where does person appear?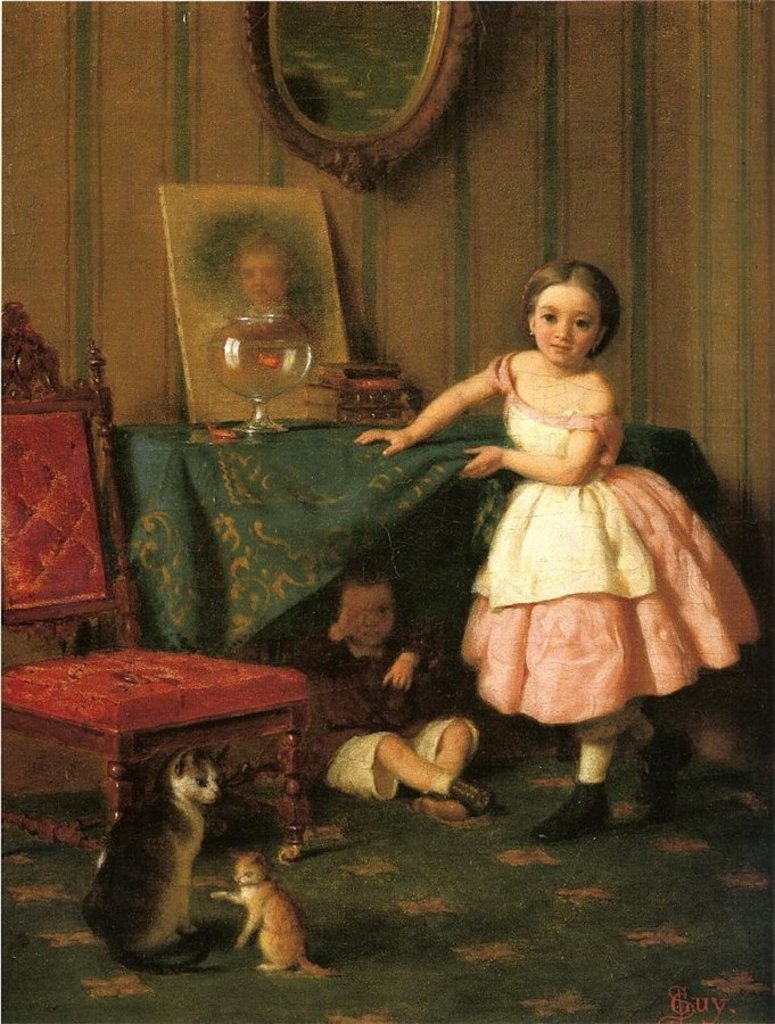
Appears at bbox=(391, 245, 725, 835).
